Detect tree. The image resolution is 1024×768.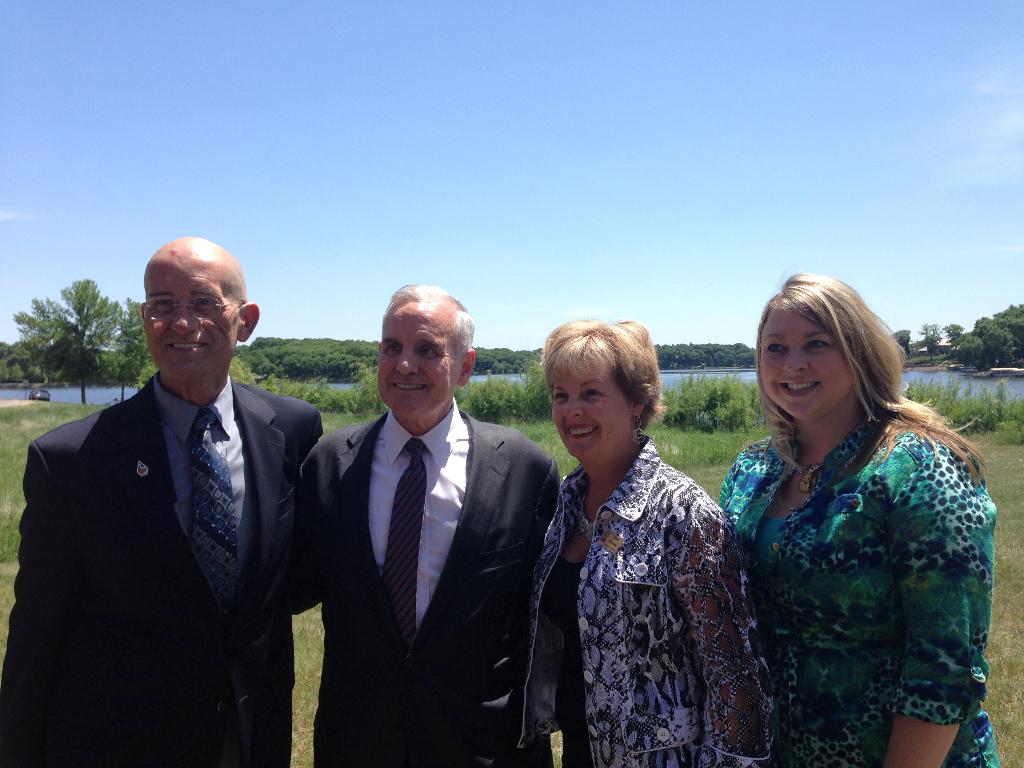
x1=119, y1=305, x2=150, y2=381.
